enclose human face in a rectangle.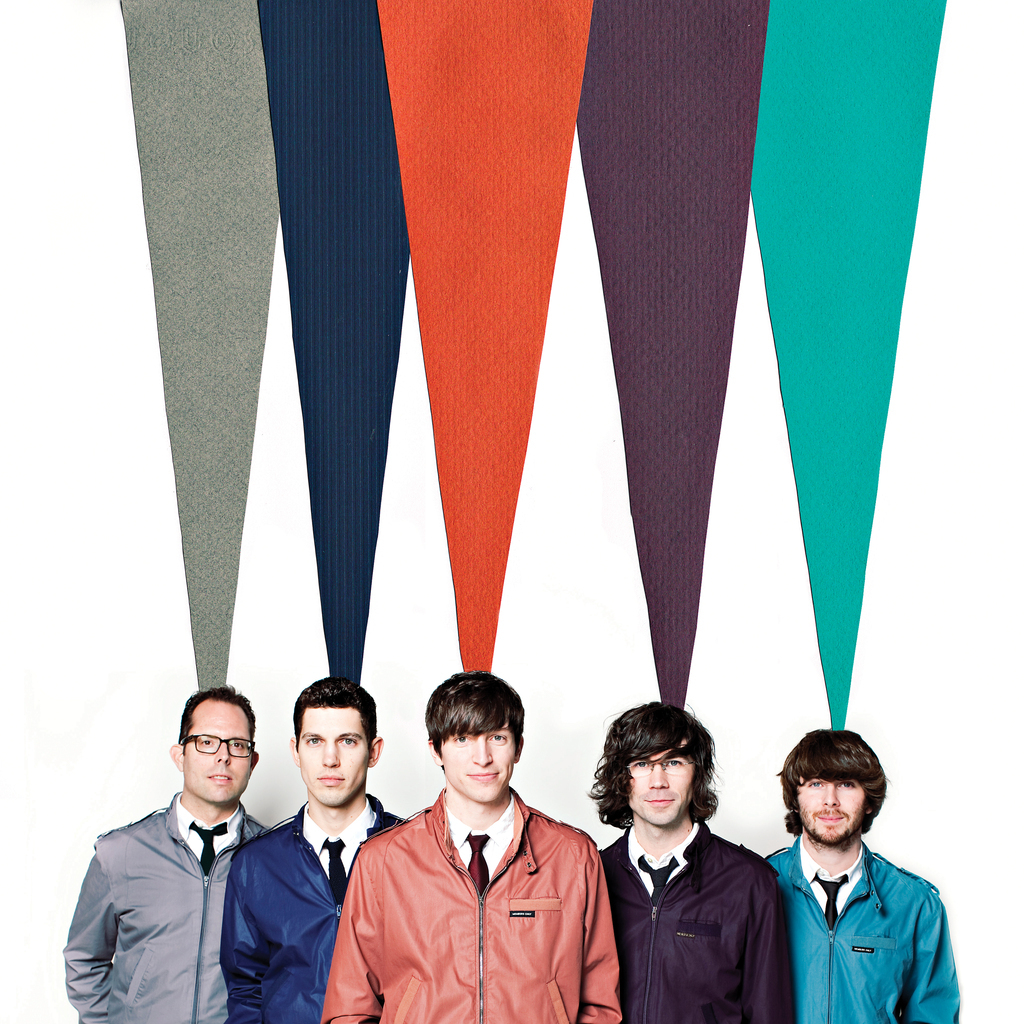
[628,739,697,826].
